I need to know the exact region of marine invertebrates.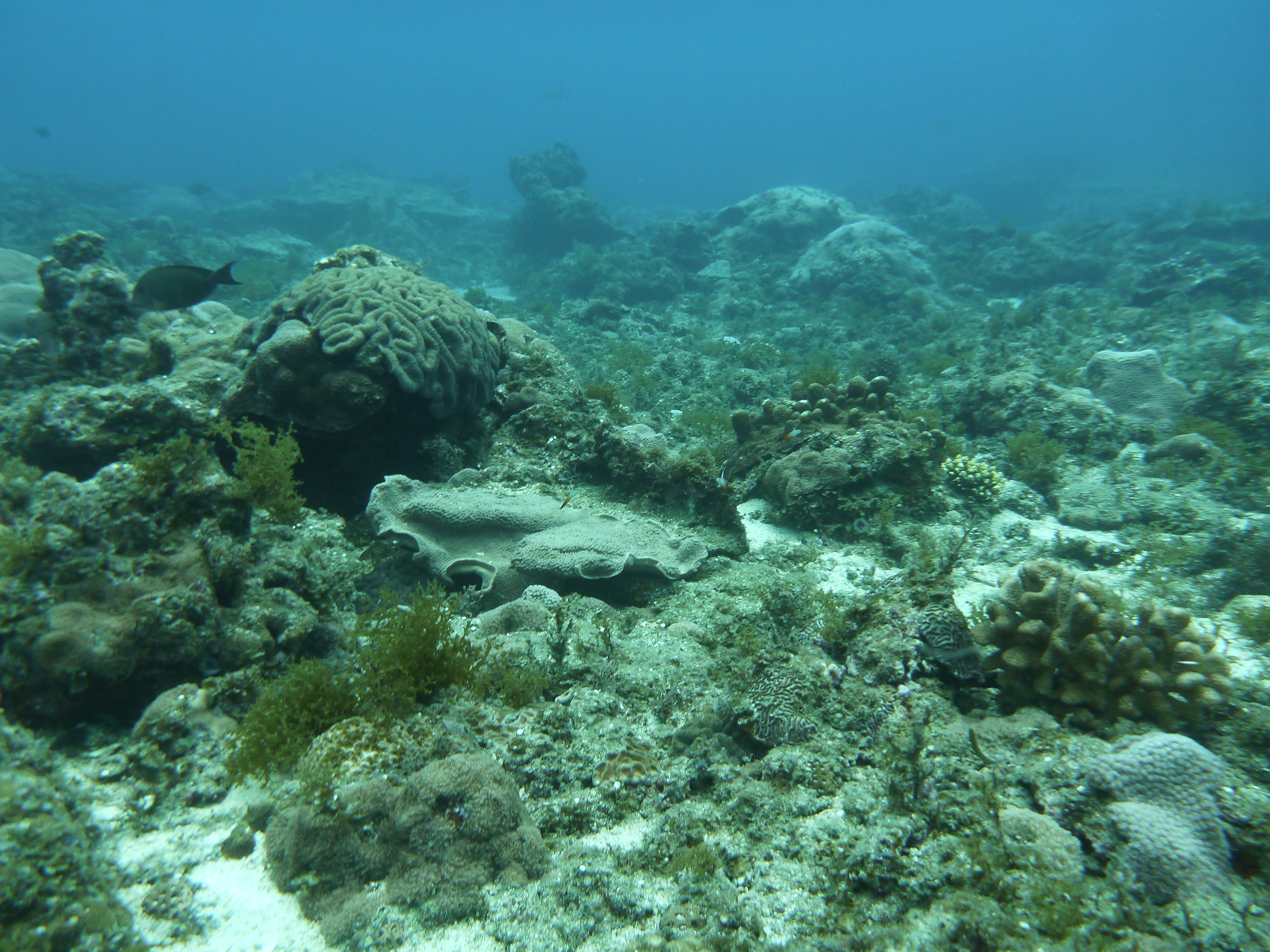
Region: [123,259,158,291].
